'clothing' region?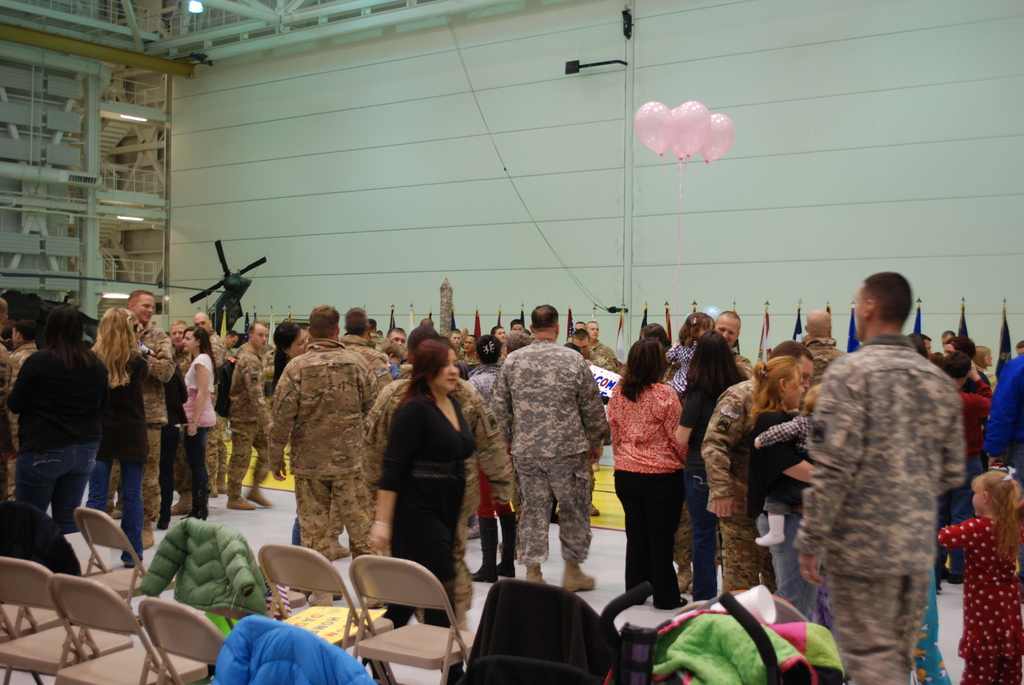
locate(488, 335, 611, 564)
